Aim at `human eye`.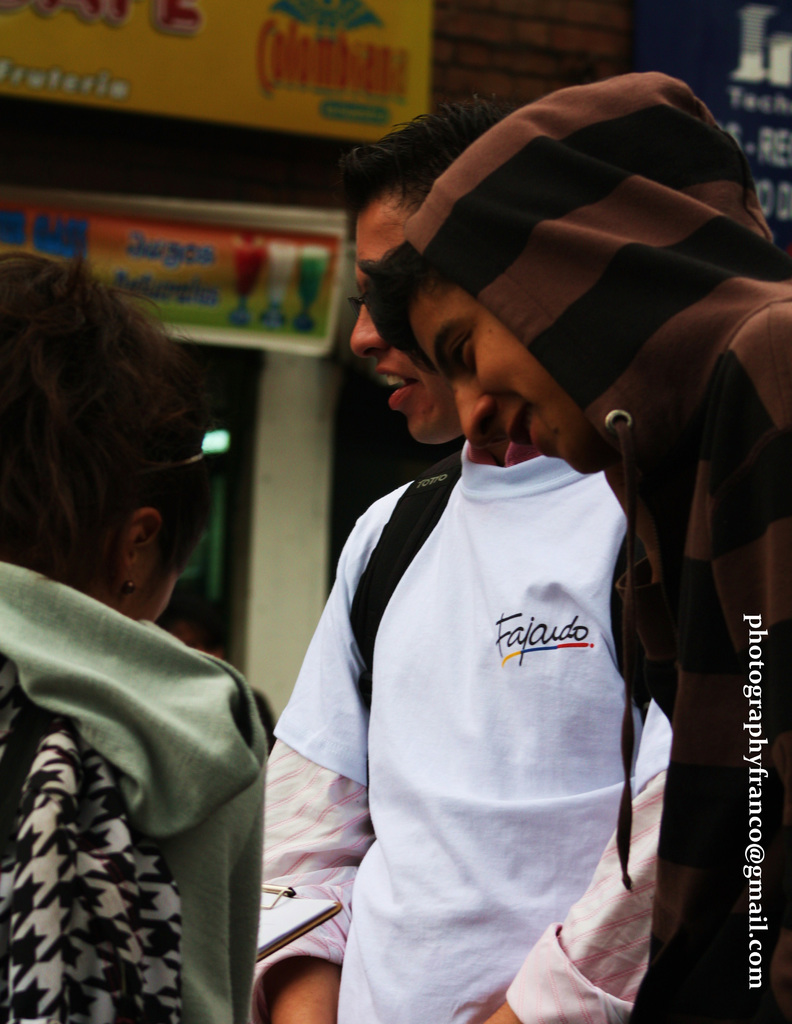
Aimed at (x1=448, y1=333, x2=476, y2=375).
